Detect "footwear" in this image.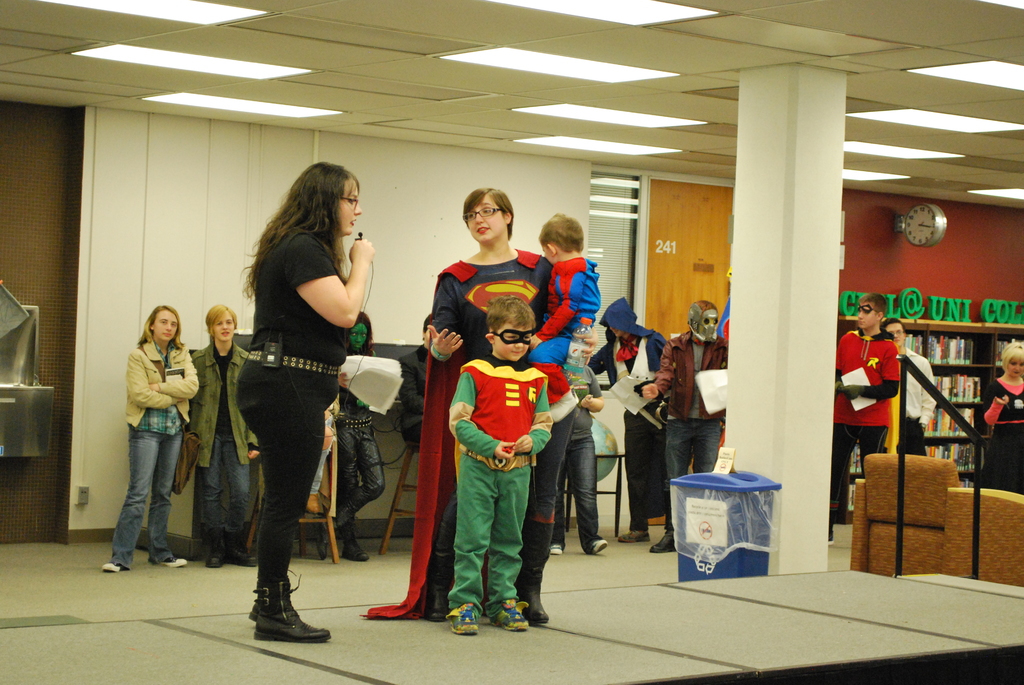
Detection: locate(340, 534, 371, 562).
